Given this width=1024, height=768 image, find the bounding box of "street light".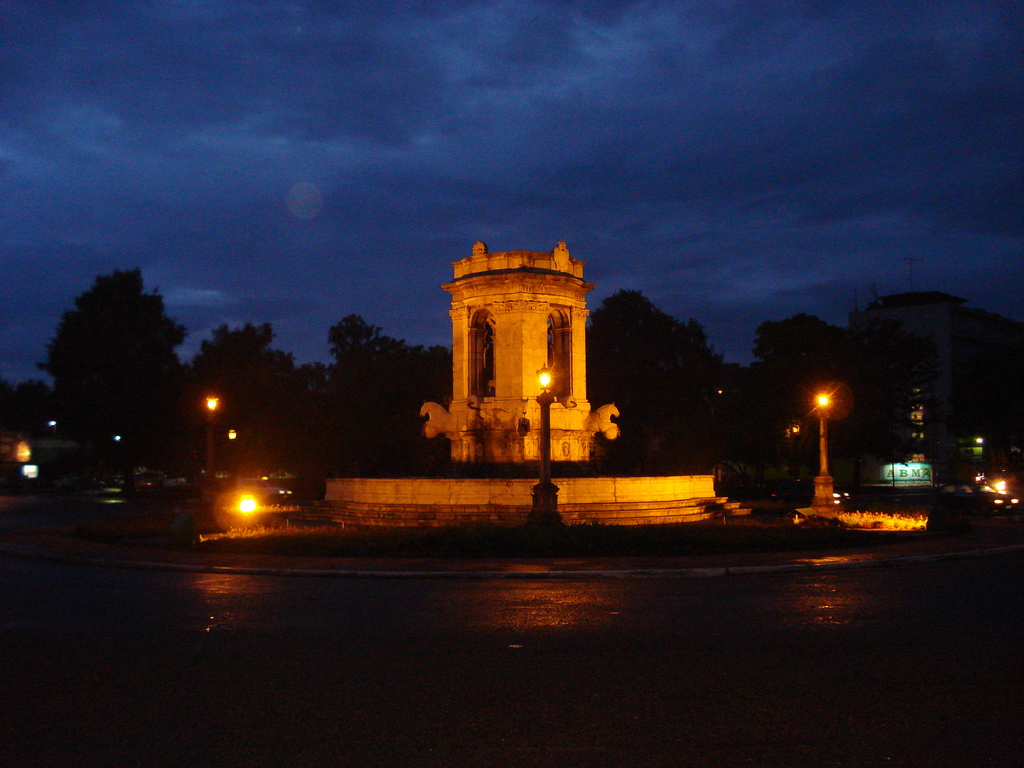
bbox=[202, 391, 221, 480].
